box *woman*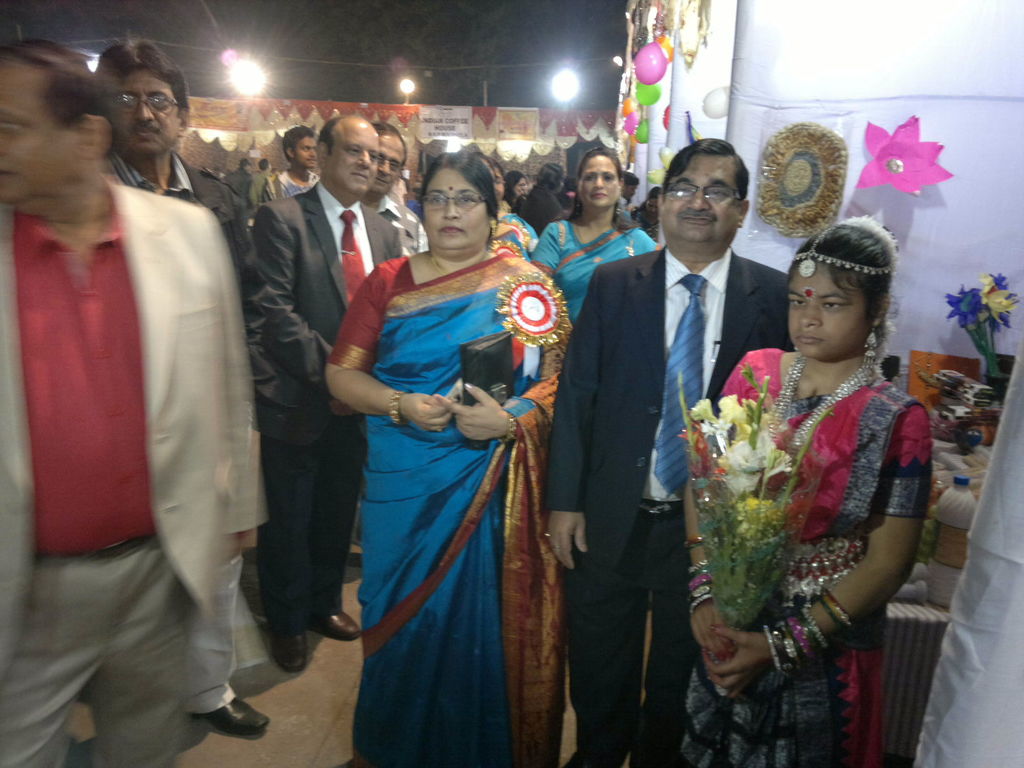
{"left": 677, "top": 213, "right": 933, "bottom": 767}
